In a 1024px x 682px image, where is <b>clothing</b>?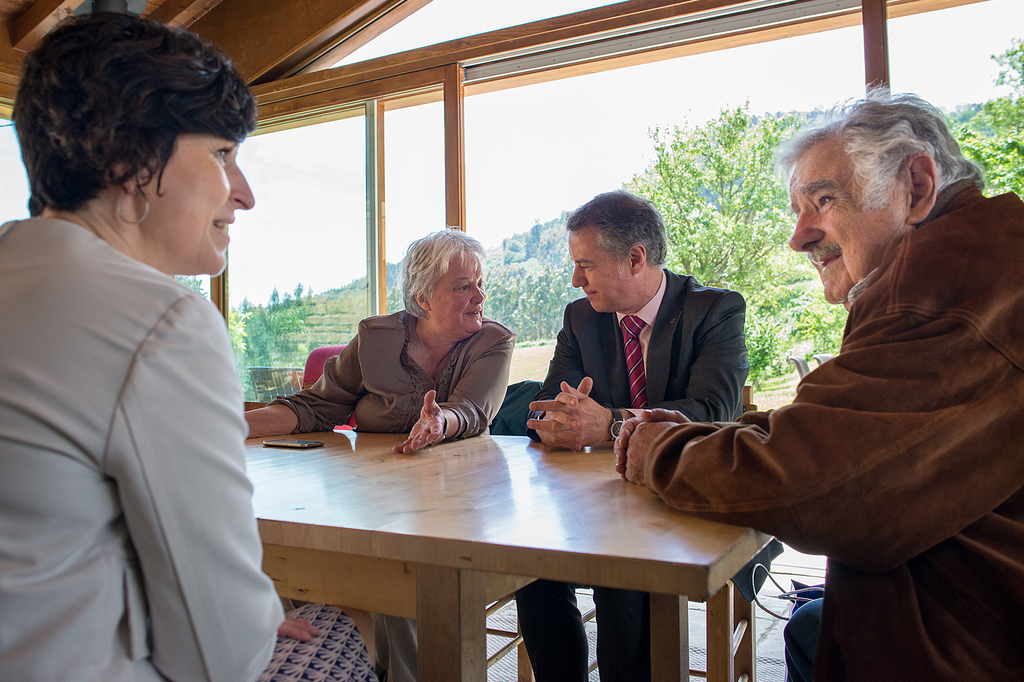
{"left": 644, "top": 182, "right": 1023, "bottom": 681}.
